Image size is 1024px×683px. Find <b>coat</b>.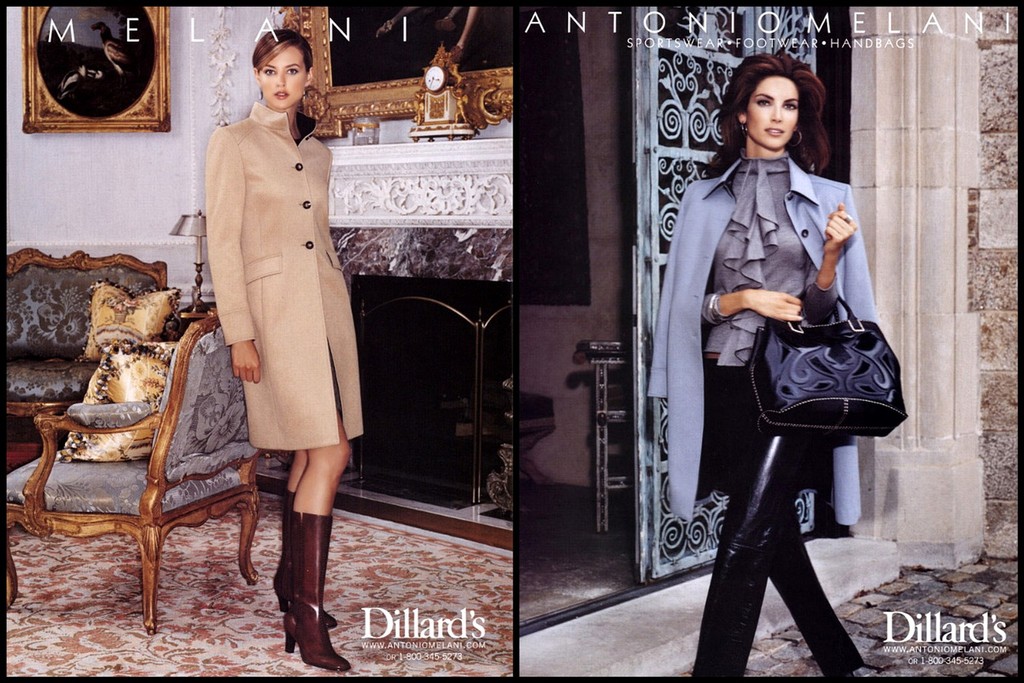
box(644, 161, 875, 529).
